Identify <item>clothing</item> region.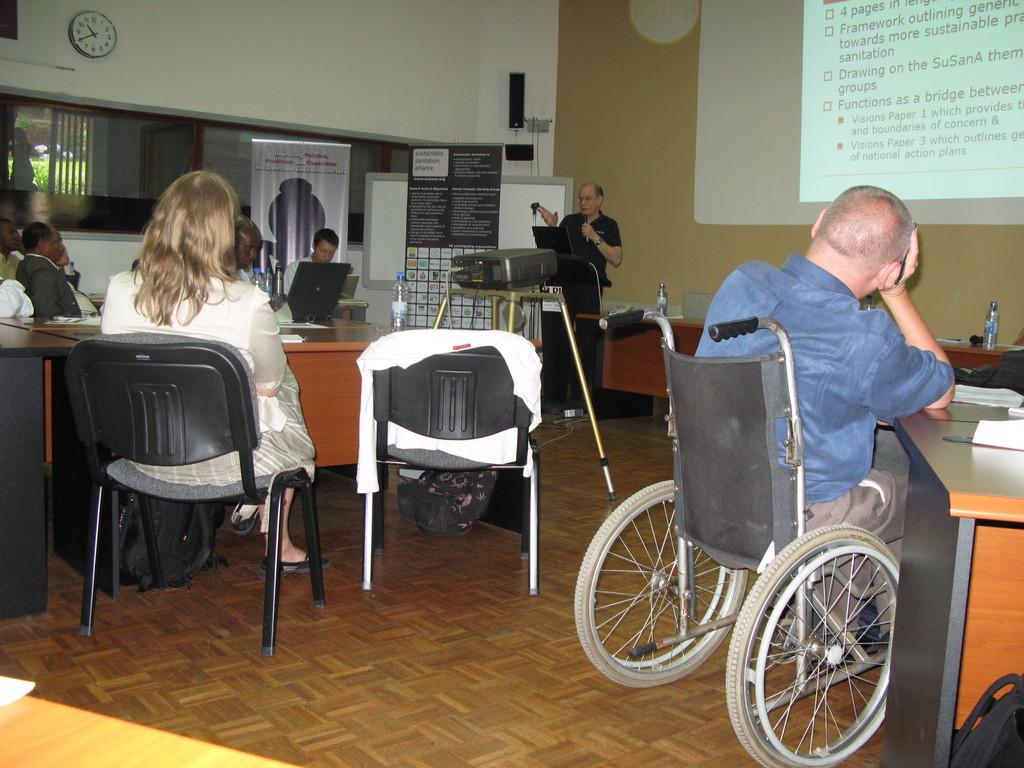
Region: (237,262,266,298).
